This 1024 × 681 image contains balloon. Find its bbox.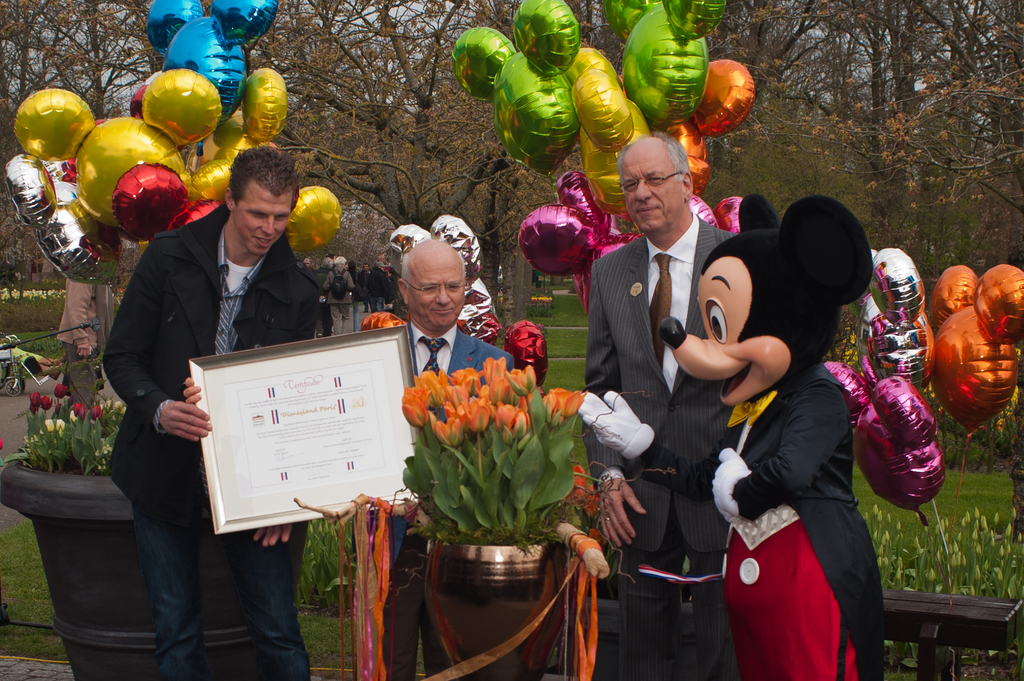
x1=852, y1=252, x2=936, y2=387.
